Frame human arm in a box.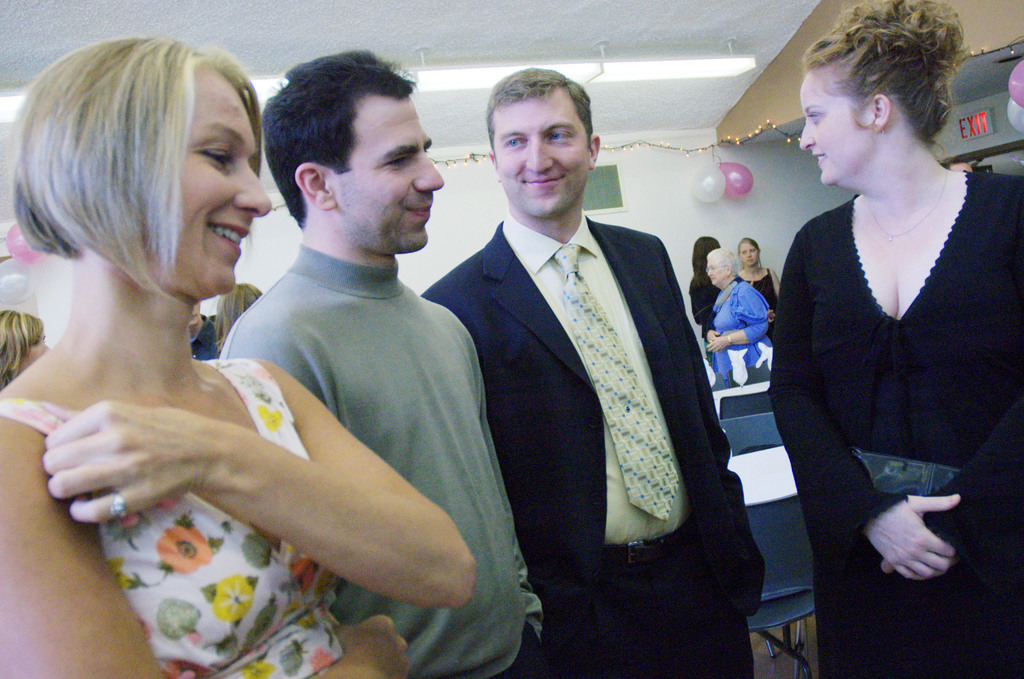
detection(791, 235, 964, 583).
